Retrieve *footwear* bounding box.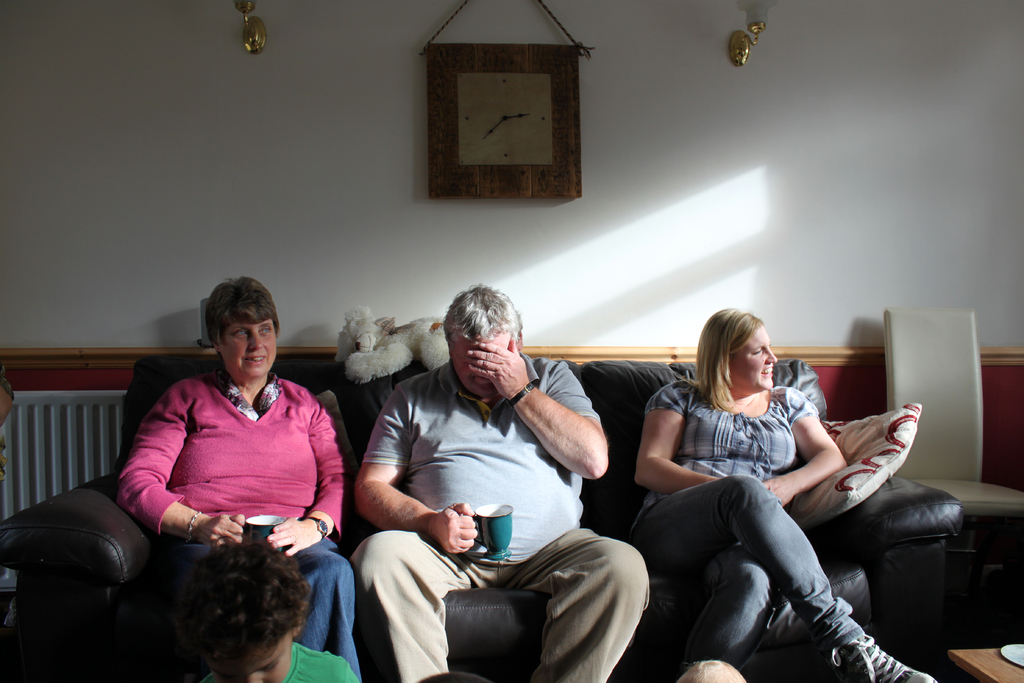
Bounding box: (left=819, top=614, right=933, bottom=682).
